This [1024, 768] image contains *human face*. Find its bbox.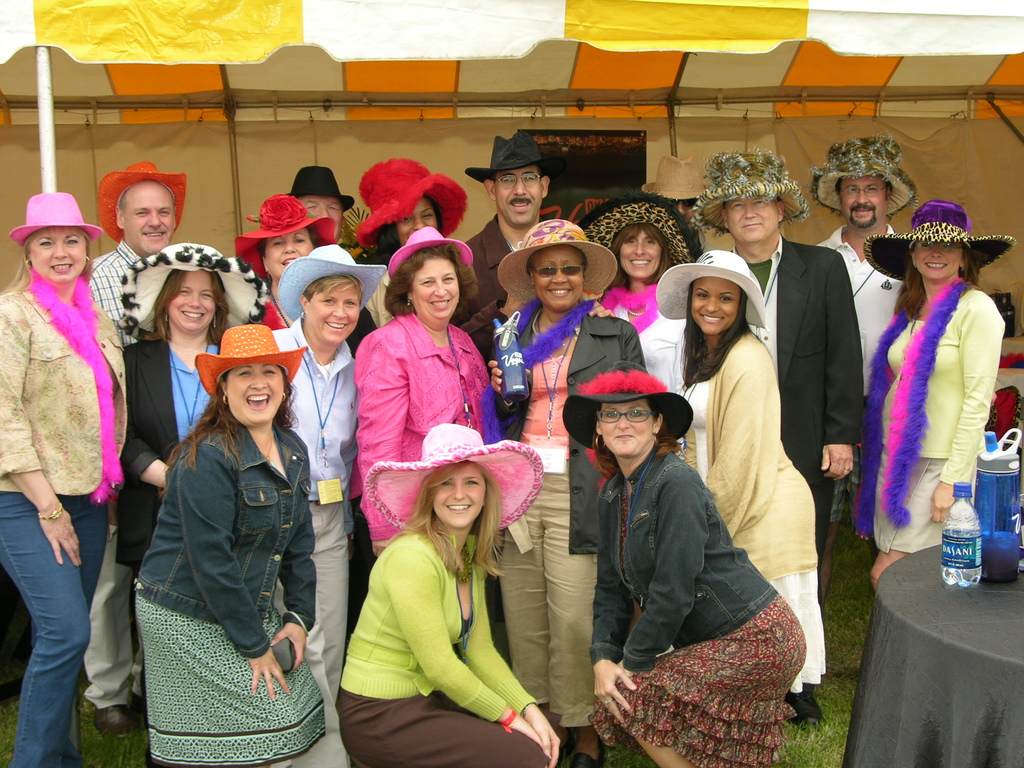
rect(496, 166, 547, 230).
